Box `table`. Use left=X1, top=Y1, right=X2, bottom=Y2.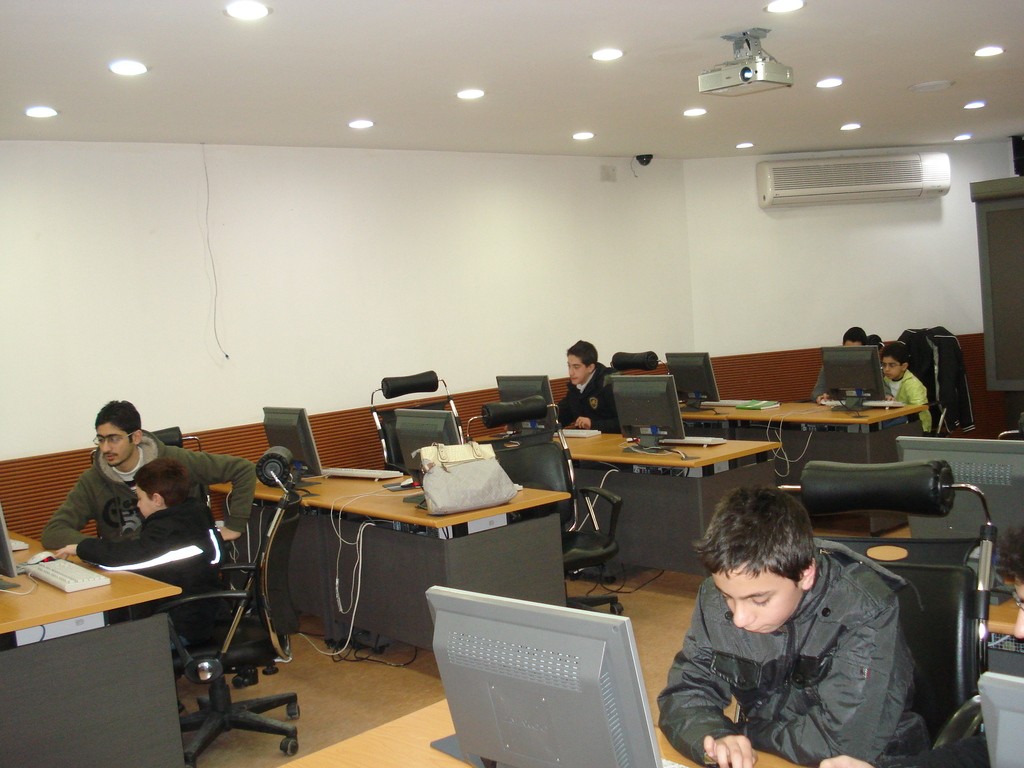
left=547, top=419, right=797, bottom=580.
